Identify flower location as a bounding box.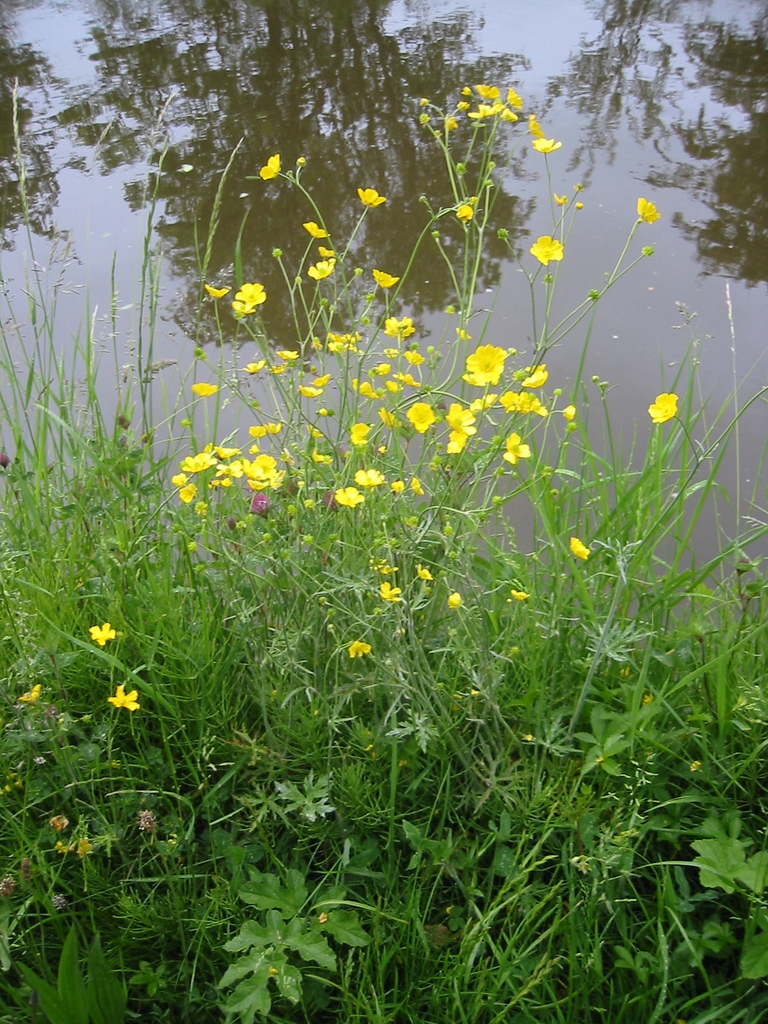
445/427/479/453.
